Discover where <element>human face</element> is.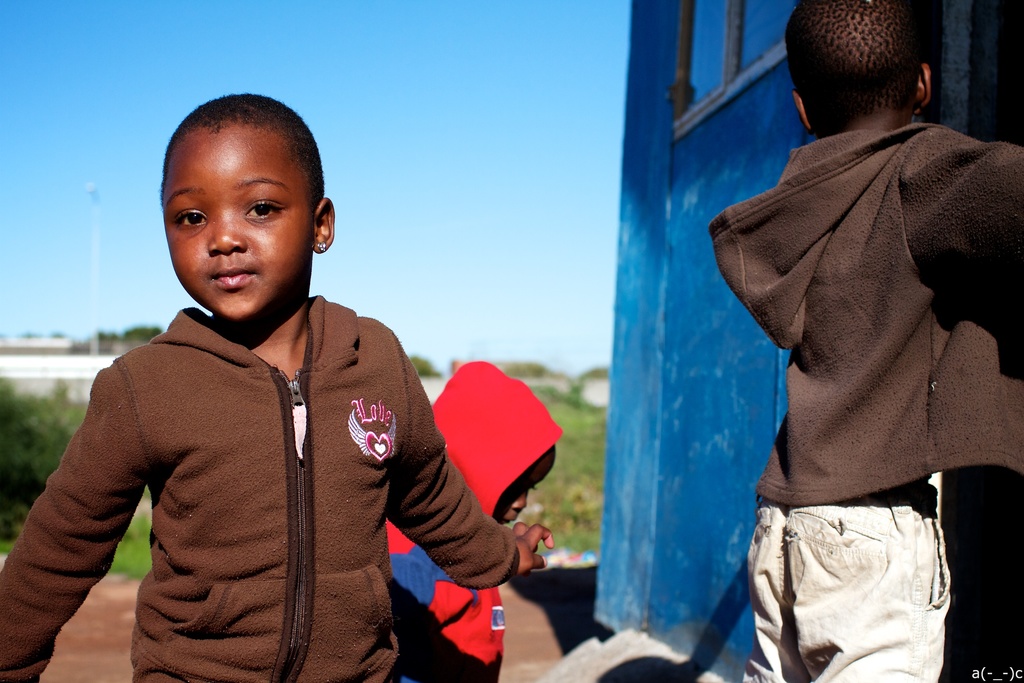
Discovered at bbox=[161, 128, 312, 315].
